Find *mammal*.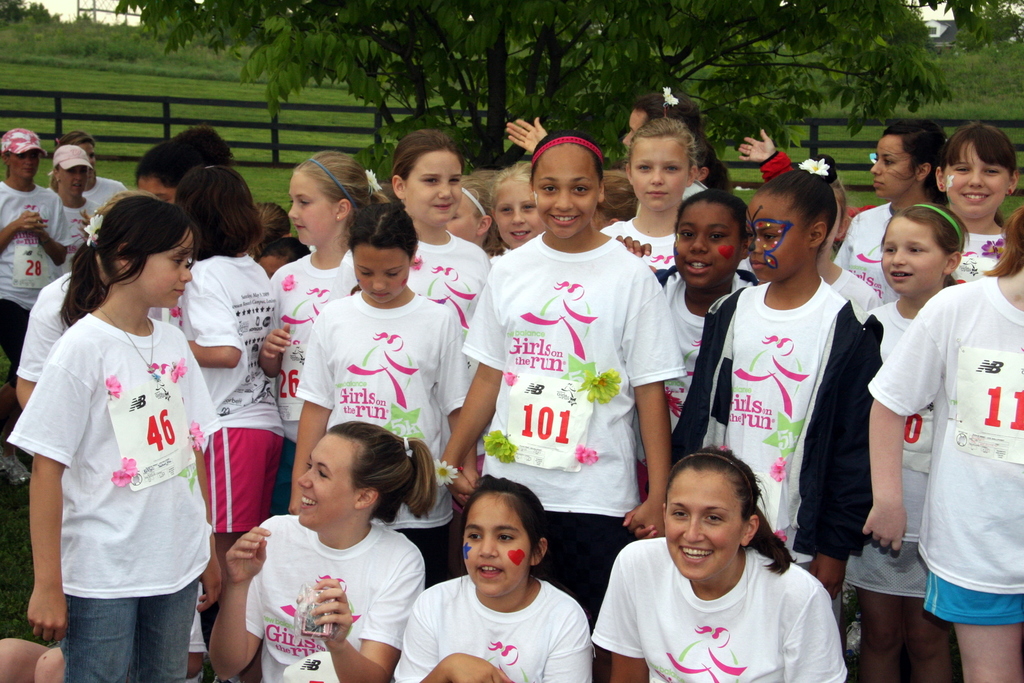
Rect(452, 170, 493, 252).
